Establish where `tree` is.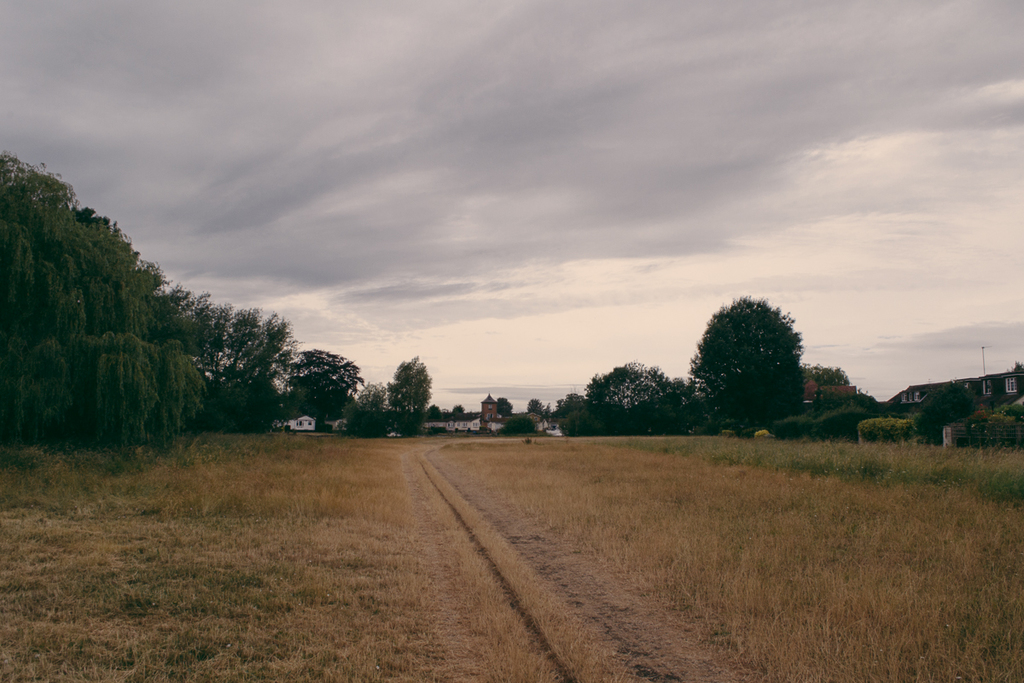
Established at <region>698, 296, 819, 437</region>.
